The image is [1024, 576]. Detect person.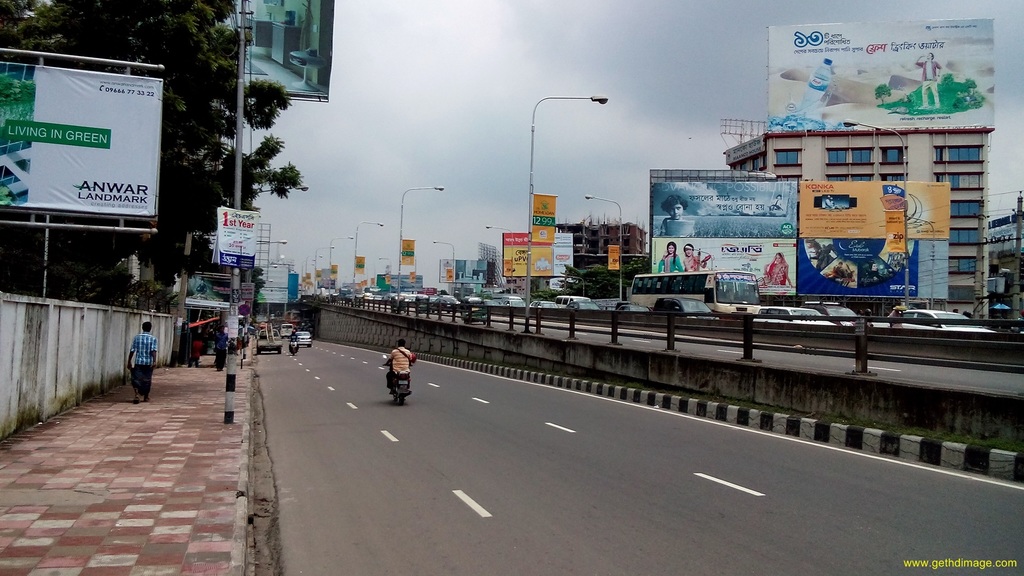
Detection: bbox=(833, 261, 847, 279).
